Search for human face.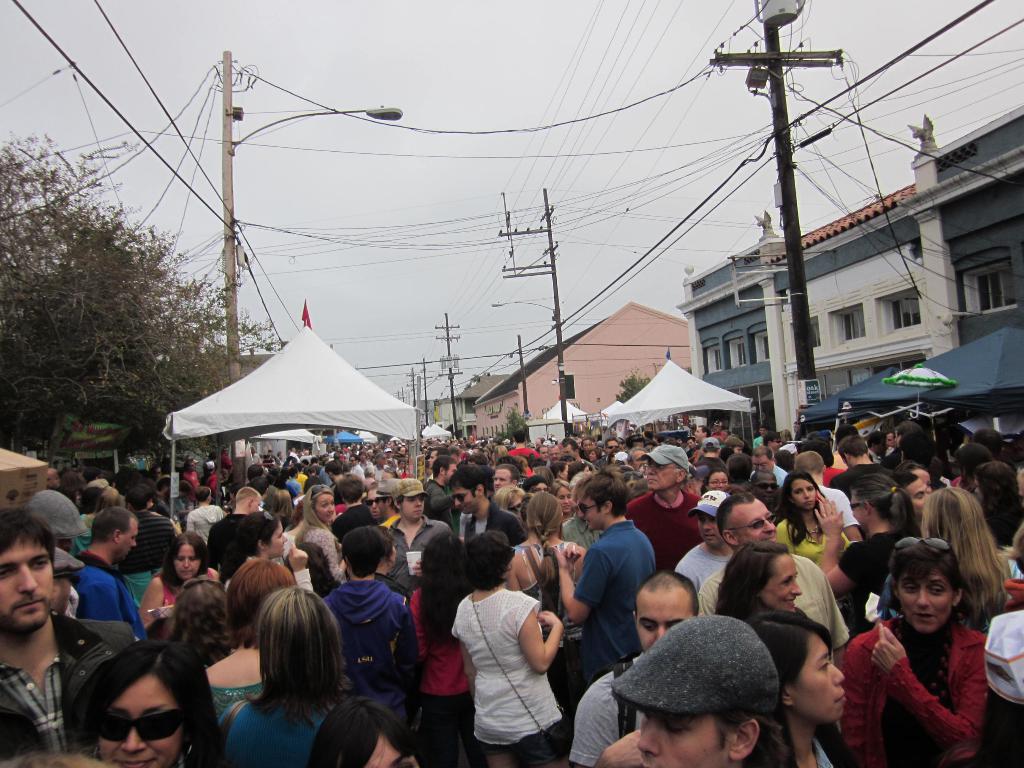
Found at 752/458/773/472.
